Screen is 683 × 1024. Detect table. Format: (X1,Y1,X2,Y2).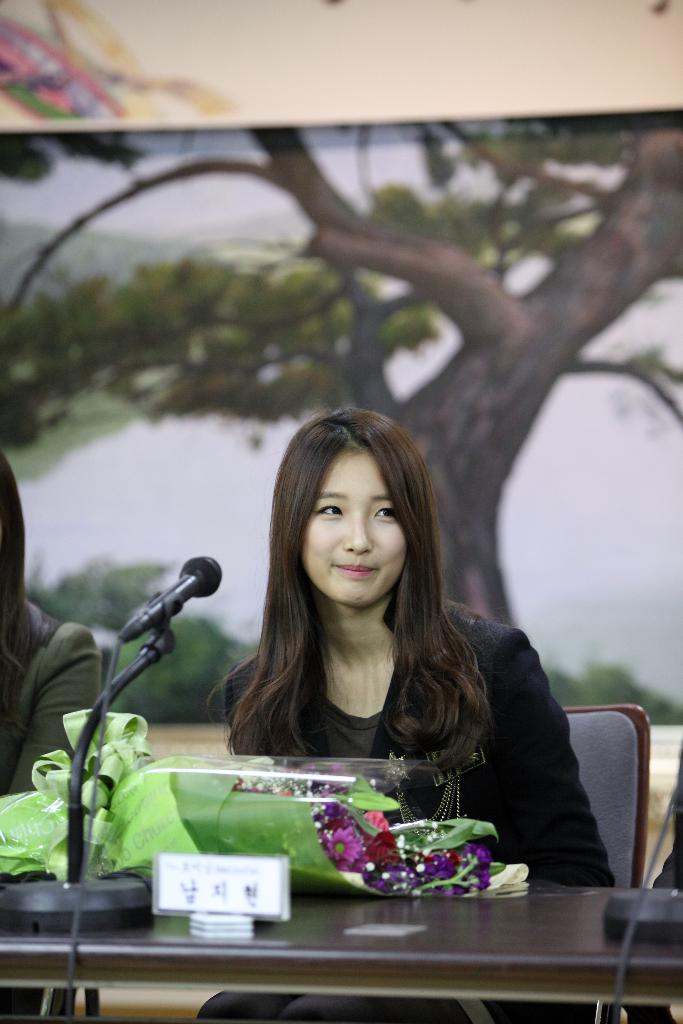
(0,883,682,1023).
